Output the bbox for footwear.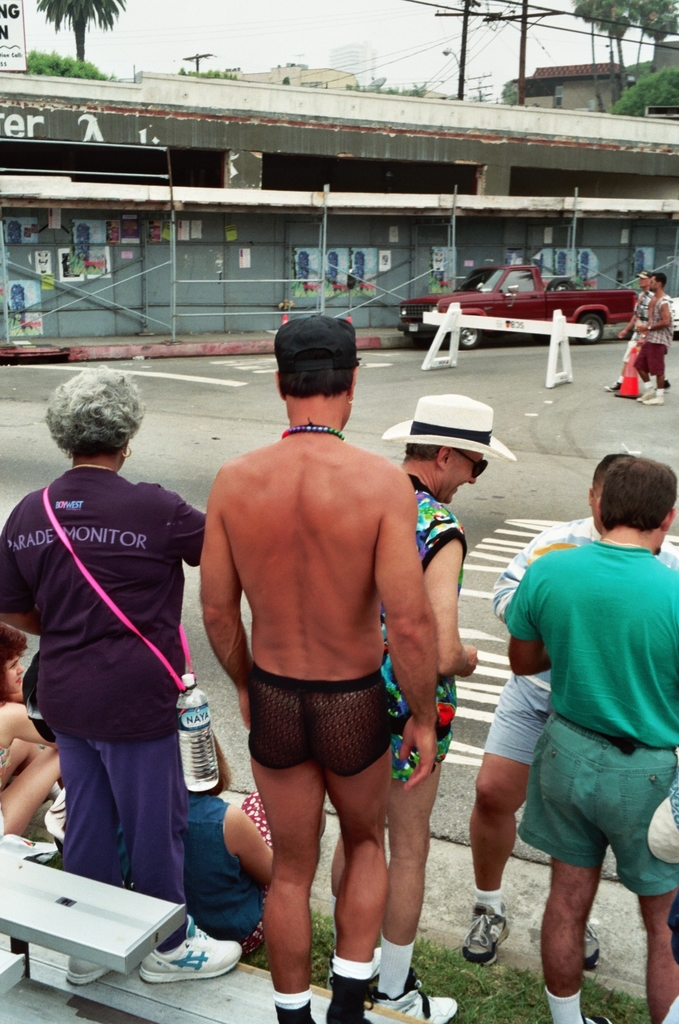
box(461, 900, 512, 965).
